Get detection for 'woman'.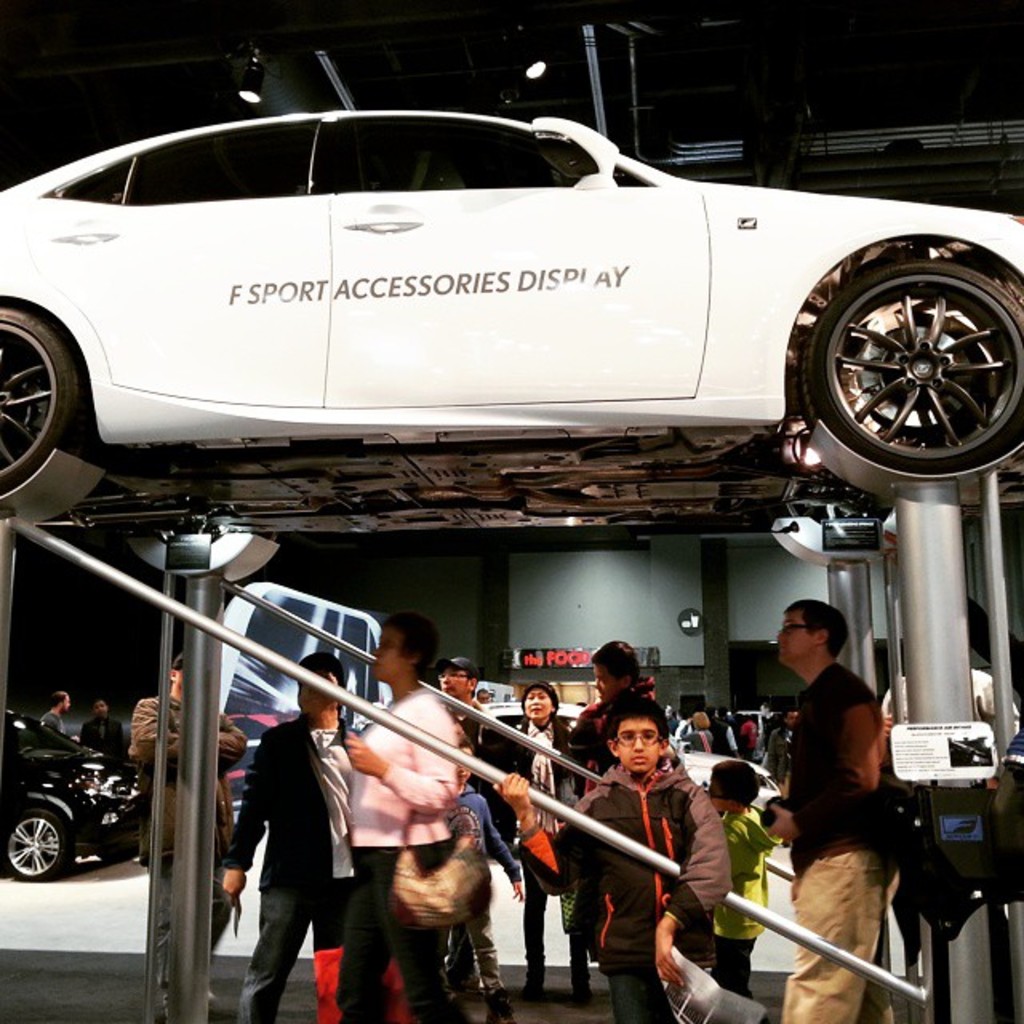
Detection: {"left": 333, "top": 605, "right": 472, "bottom": 1021}.
